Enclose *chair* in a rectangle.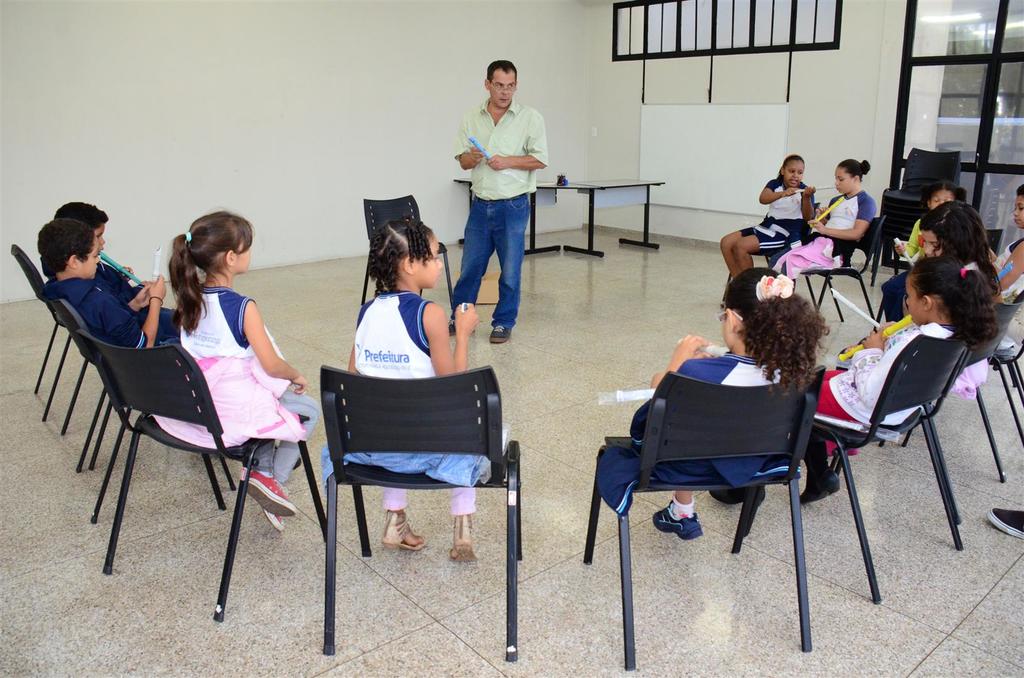
region(797, 212, 886, 332).
